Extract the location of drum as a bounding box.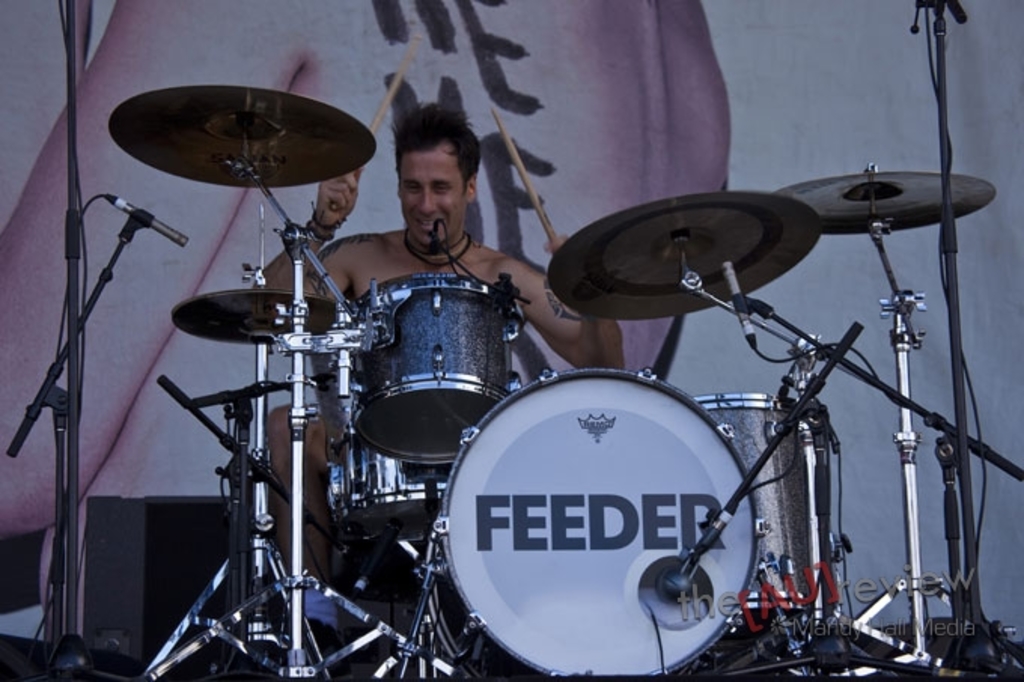
detection(331, 369, 514, 536).
